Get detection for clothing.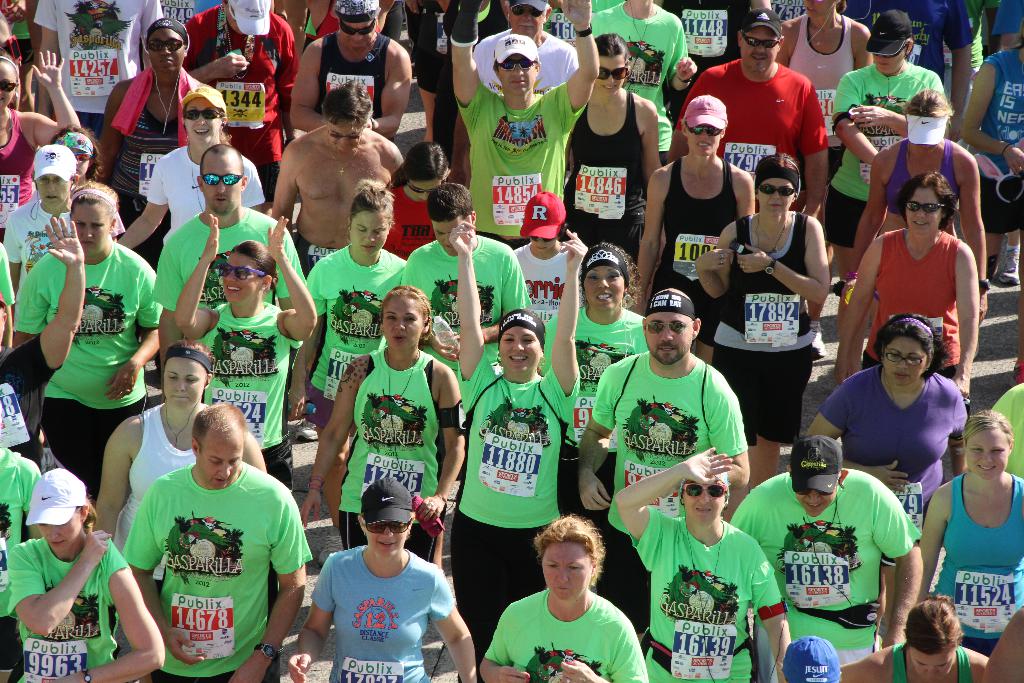
Detection: <bbox>509, 245, 586, 323</bbox>.
